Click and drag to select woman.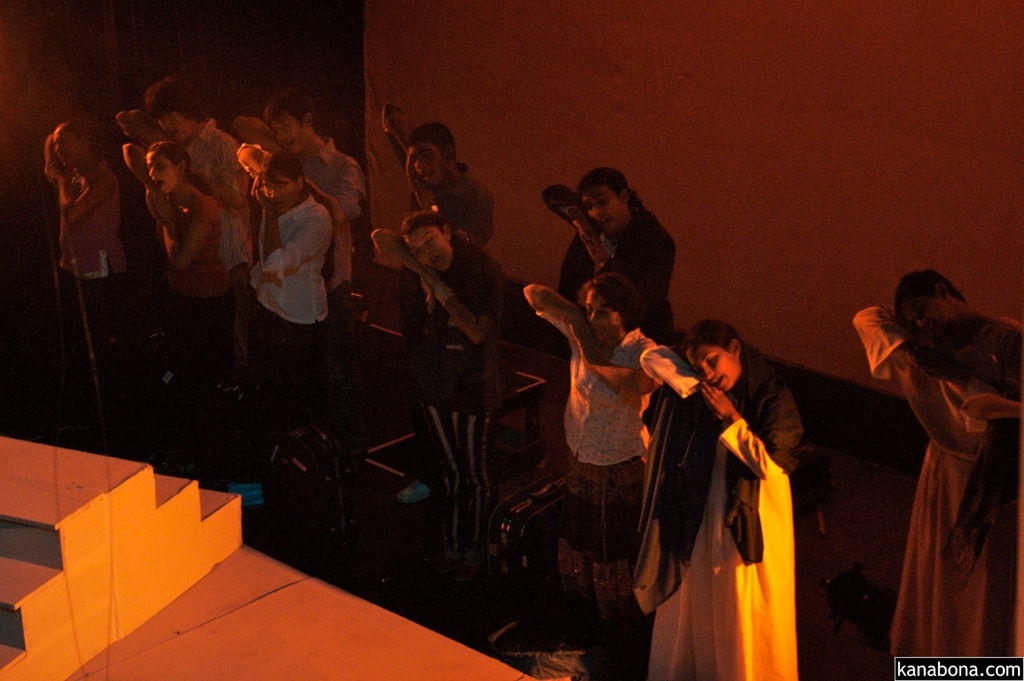
Selection: <region>365, 209, 500, 561</region>.
